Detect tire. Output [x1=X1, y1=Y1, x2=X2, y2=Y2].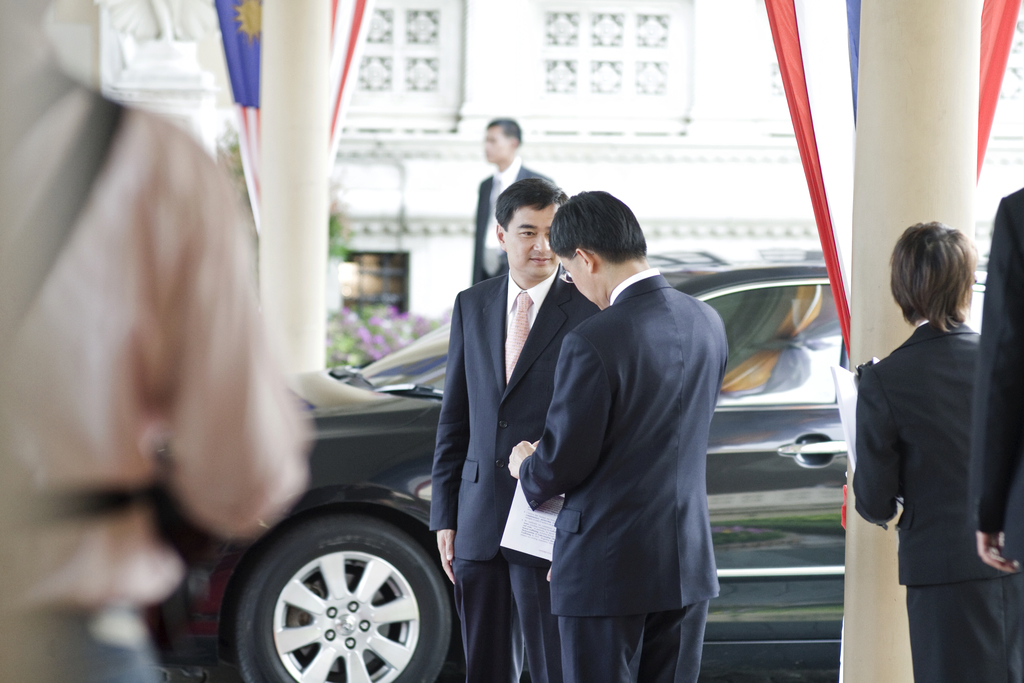
[x1=239, y1=497, x2=435, y2=682].
